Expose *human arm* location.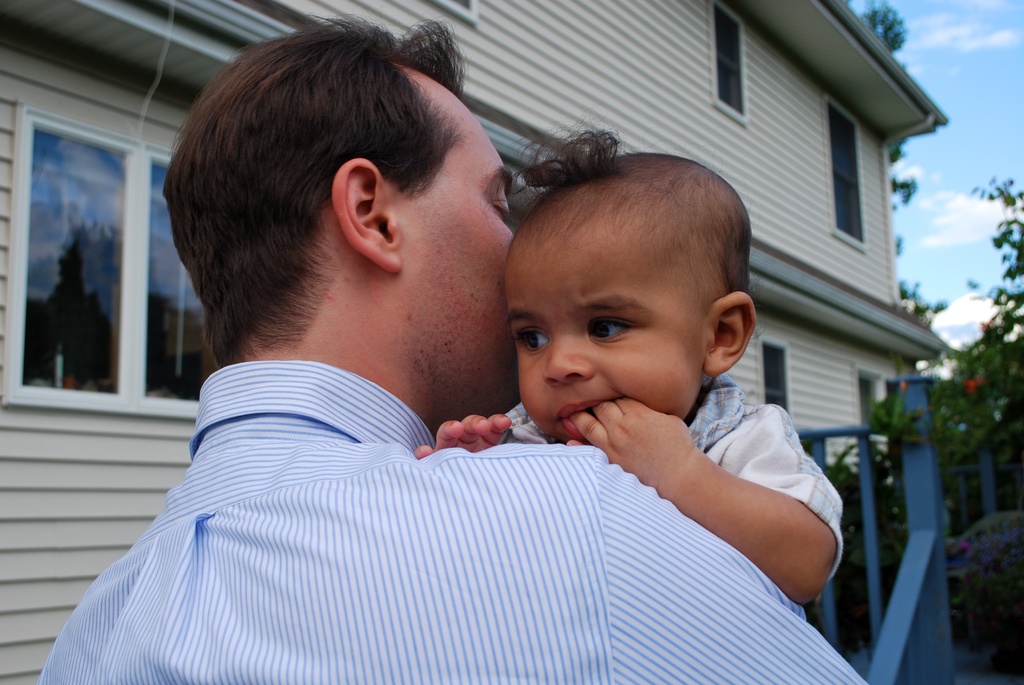
Exposed at x1=400 y1=392 x2=518 y2=465.
